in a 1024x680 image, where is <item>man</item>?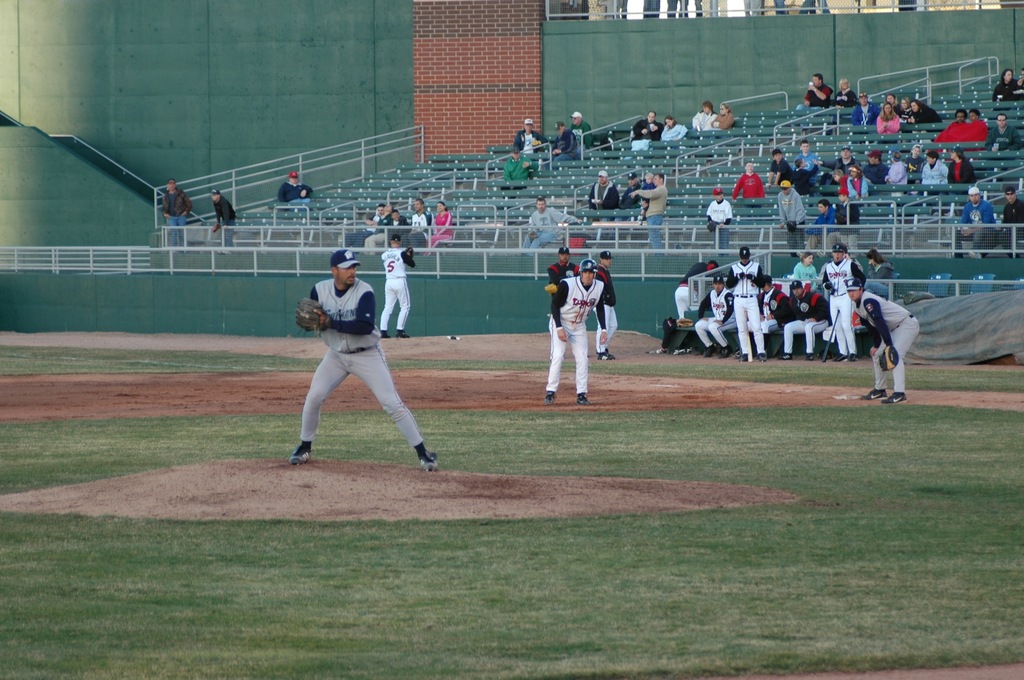
<bbox>541, 260, 607, 406</bbox>.
